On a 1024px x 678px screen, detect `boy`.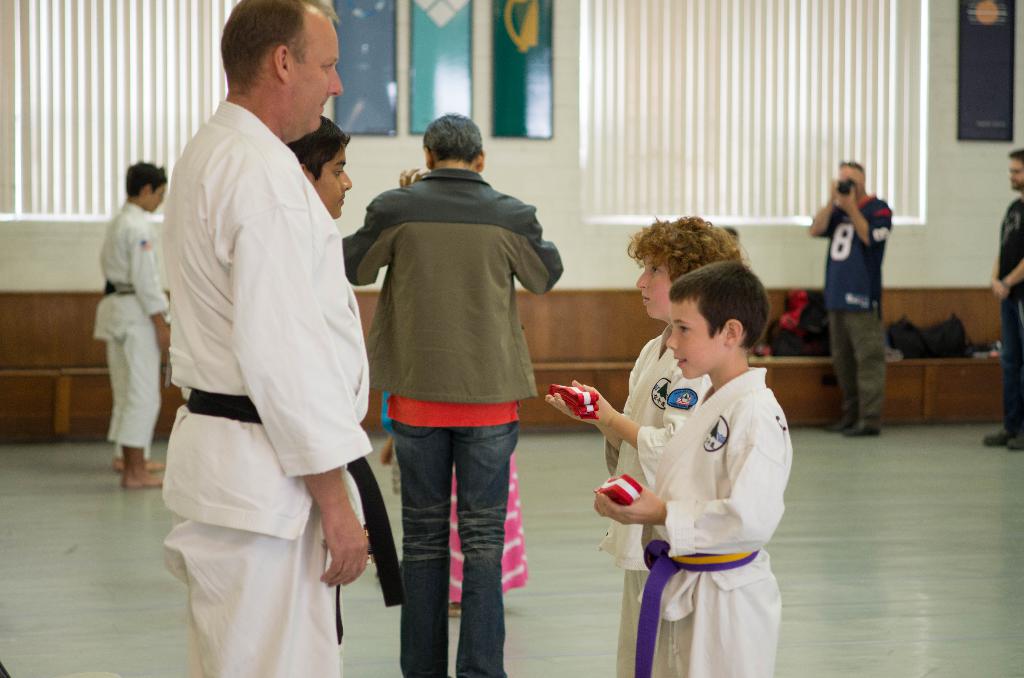
box(90, 161, 172, 490).
